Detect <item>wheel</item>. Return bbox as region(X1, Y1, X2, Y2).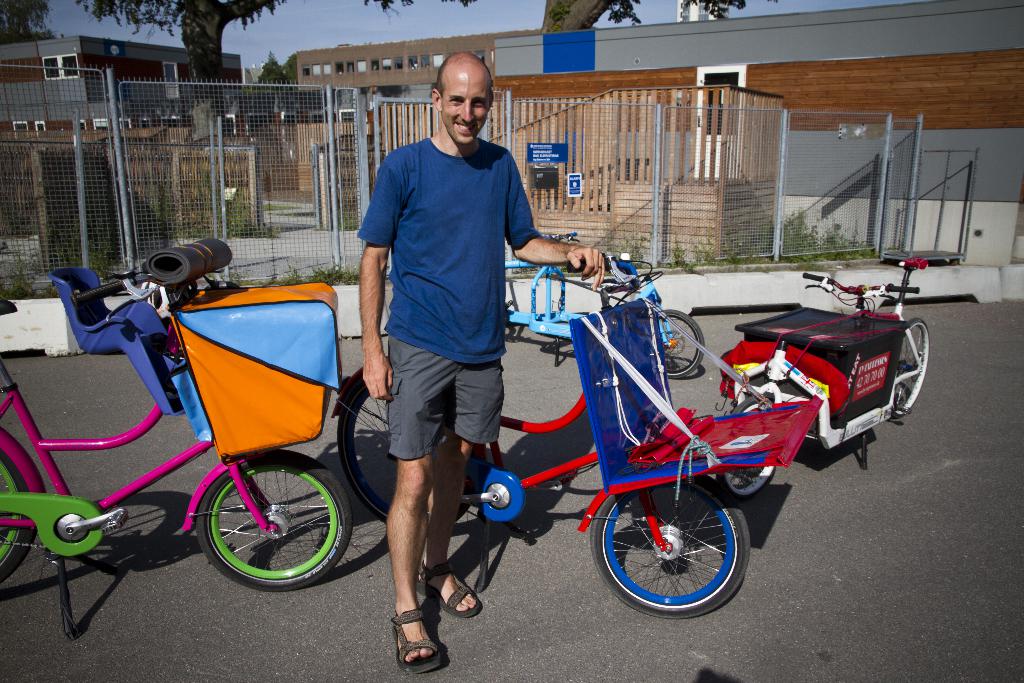
region(337, 364, 497, 560).
